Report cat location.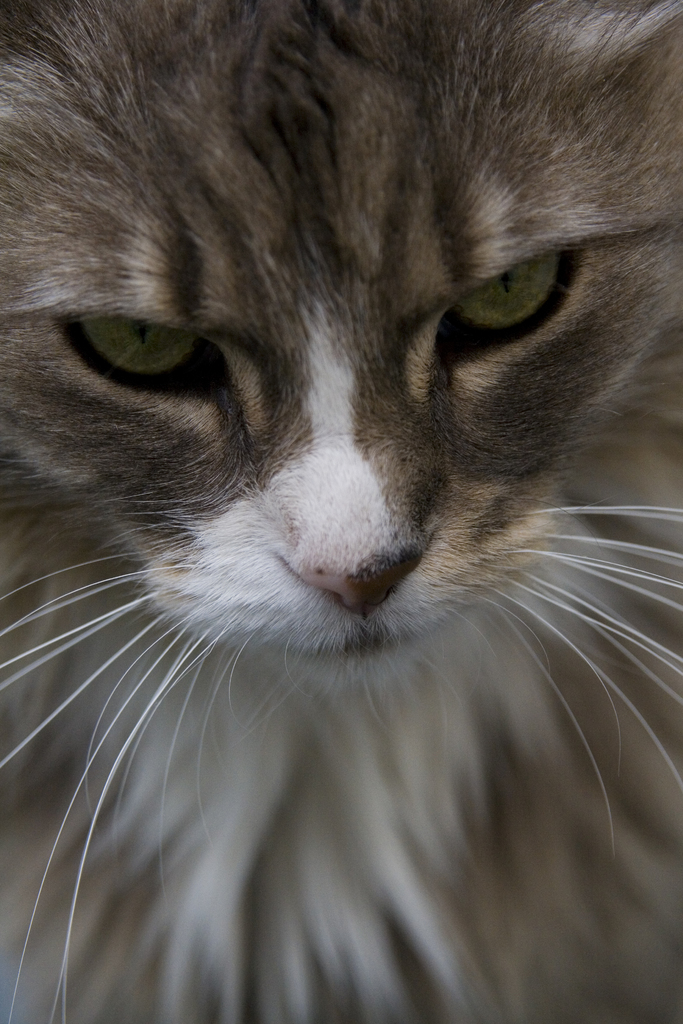
Report: region(0, 1, 682, 1023).
